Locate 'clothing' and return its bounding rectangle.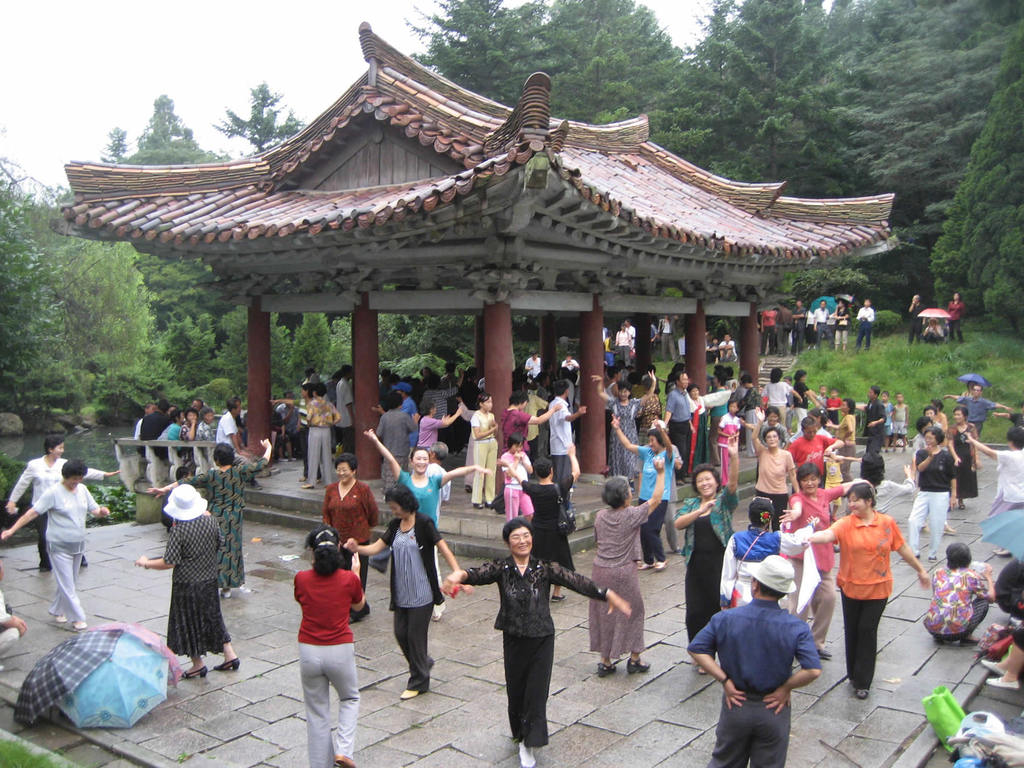
<region>467, 406, 499, 500</region>.
